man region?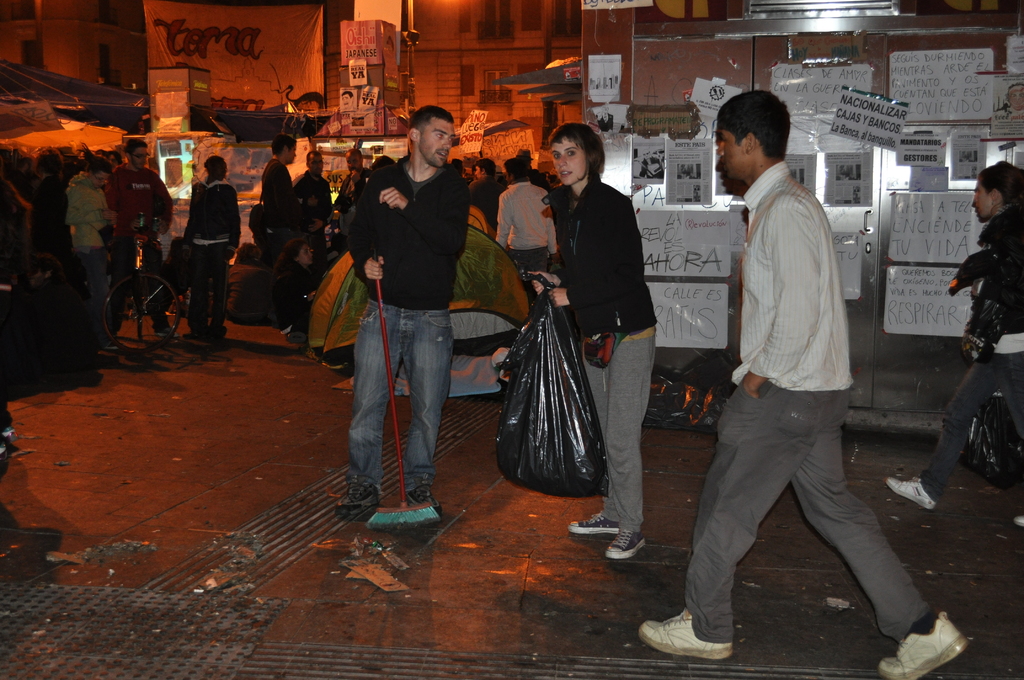
box=[492, 159, 562, 277]
